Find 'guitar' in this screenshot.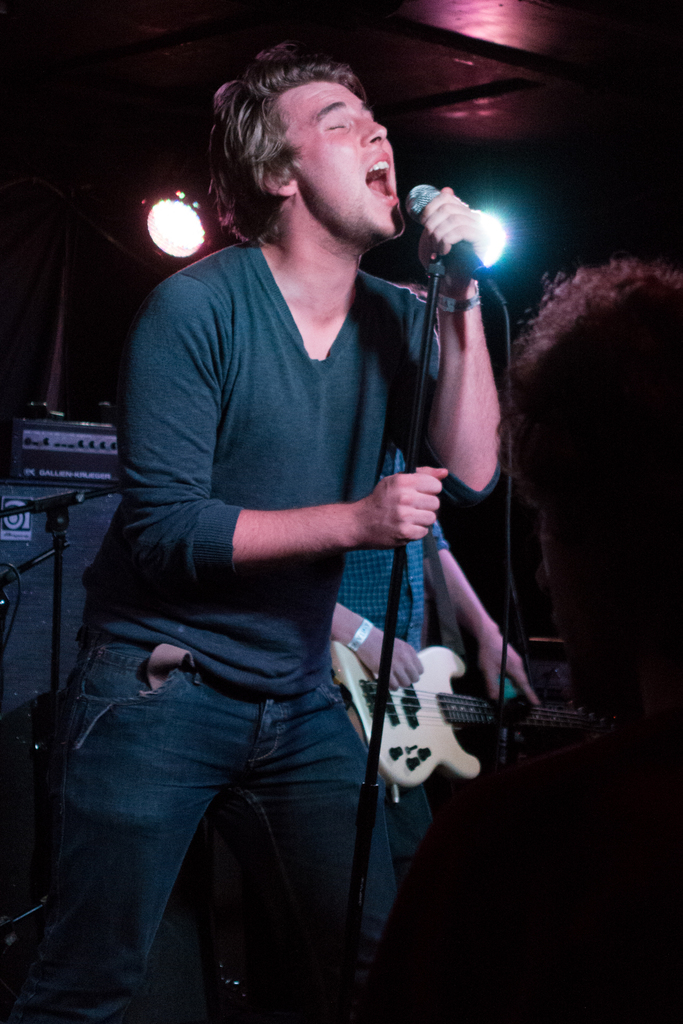
The bounding box for 'guitar' is box(325, 636, 593, 792).
